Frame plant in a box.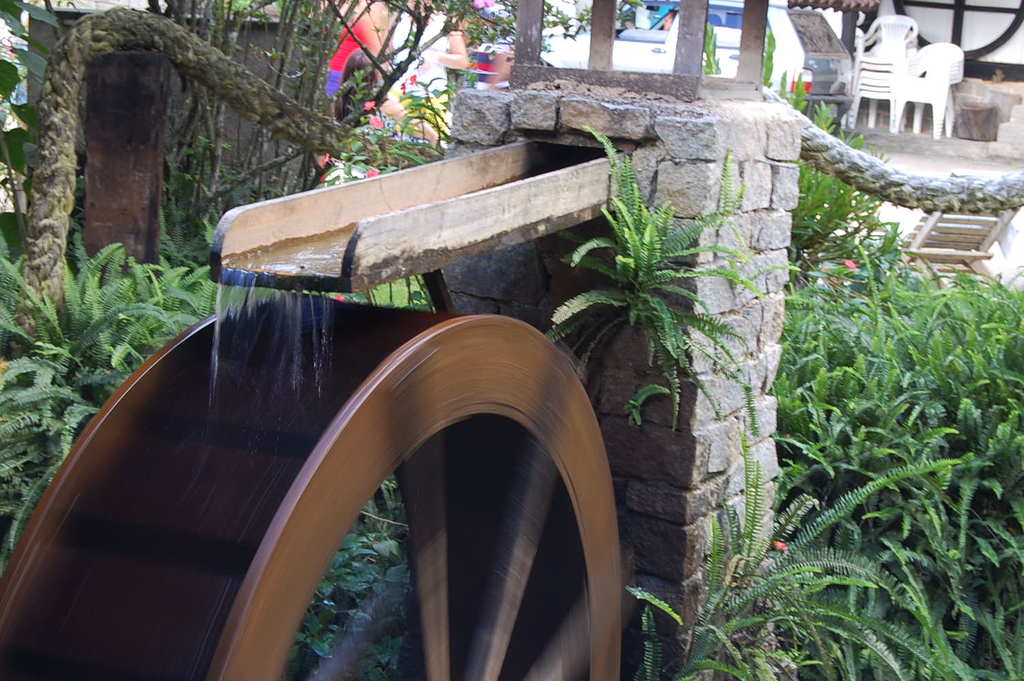
625, 462, 961, 680.
